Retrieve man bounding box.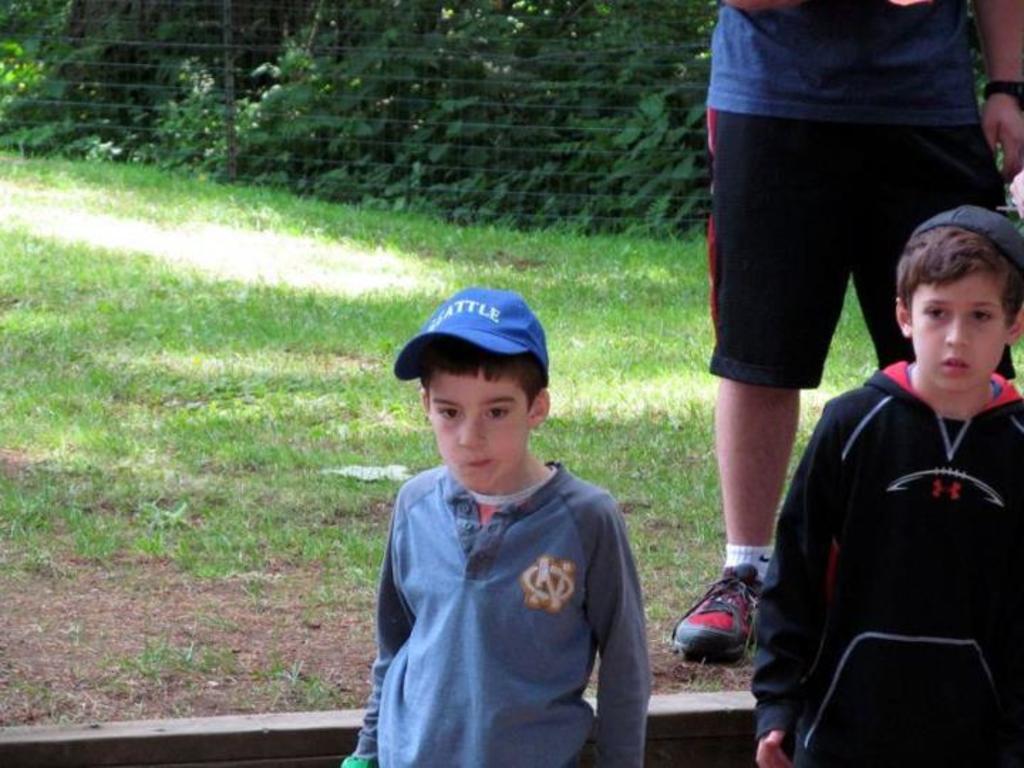
Bounding box: 671:0:1023:661.
